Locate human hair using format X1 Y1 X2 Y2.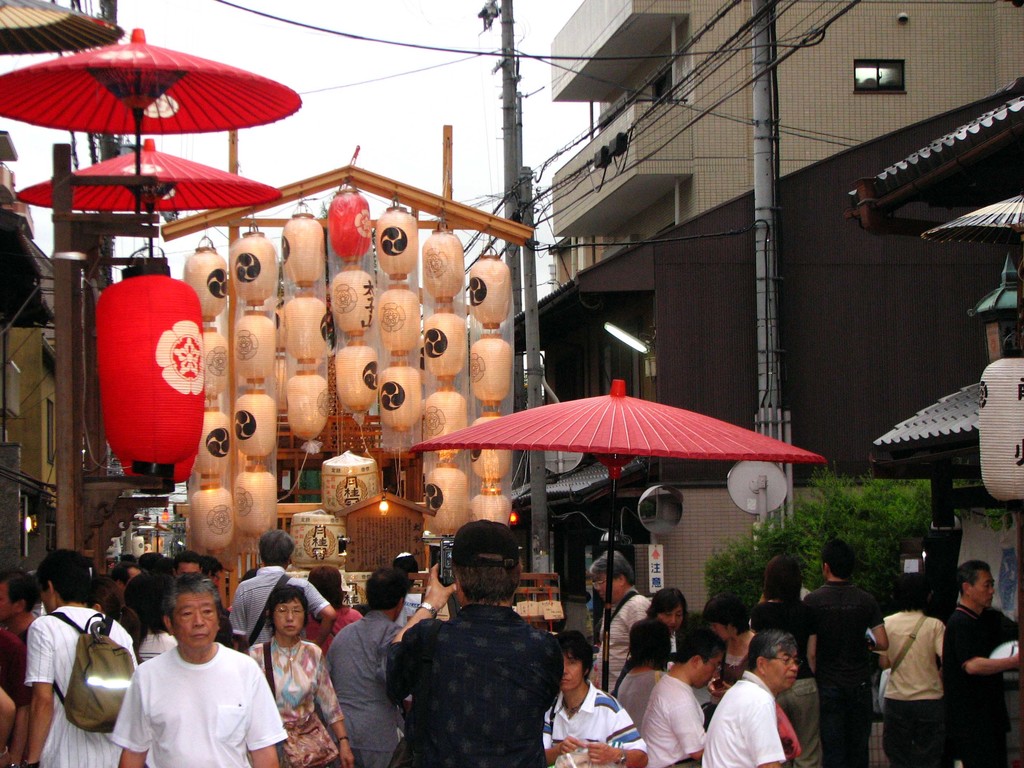
454 551 525 608.
